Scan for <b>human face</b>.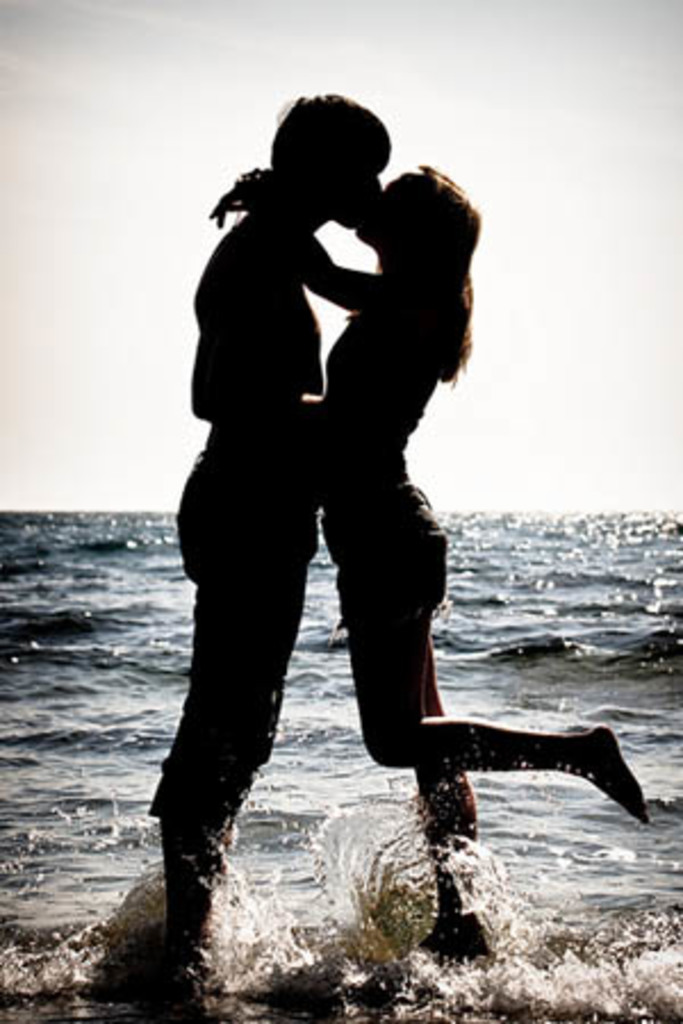
Scan result: <region>335, 146, 389, 225</region>.
